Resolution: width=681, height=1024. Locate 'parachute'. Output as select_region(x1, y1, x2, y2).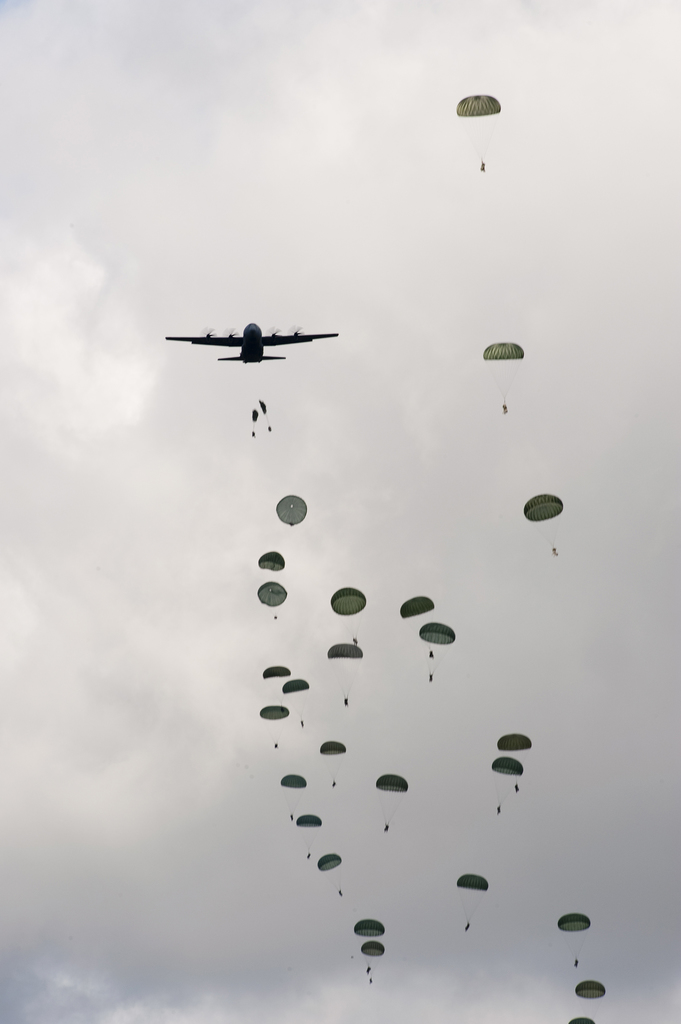
select_region(262, 662, 291, 712).
